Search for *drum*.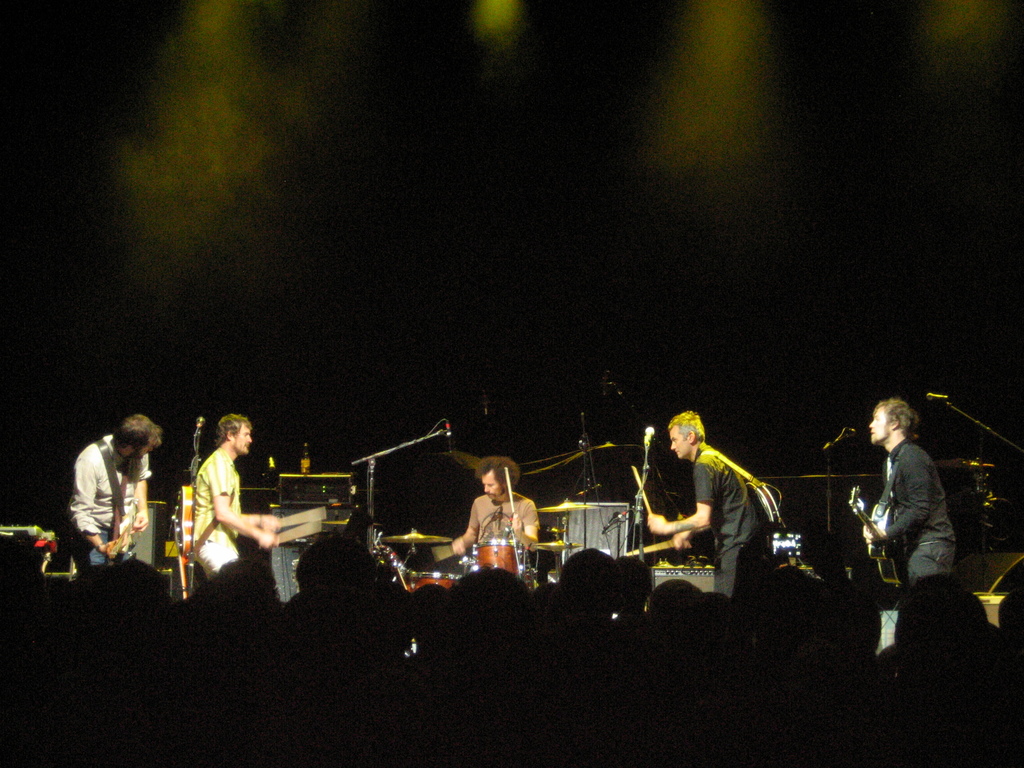
Found at select_region(475, 539, 507, 570).
